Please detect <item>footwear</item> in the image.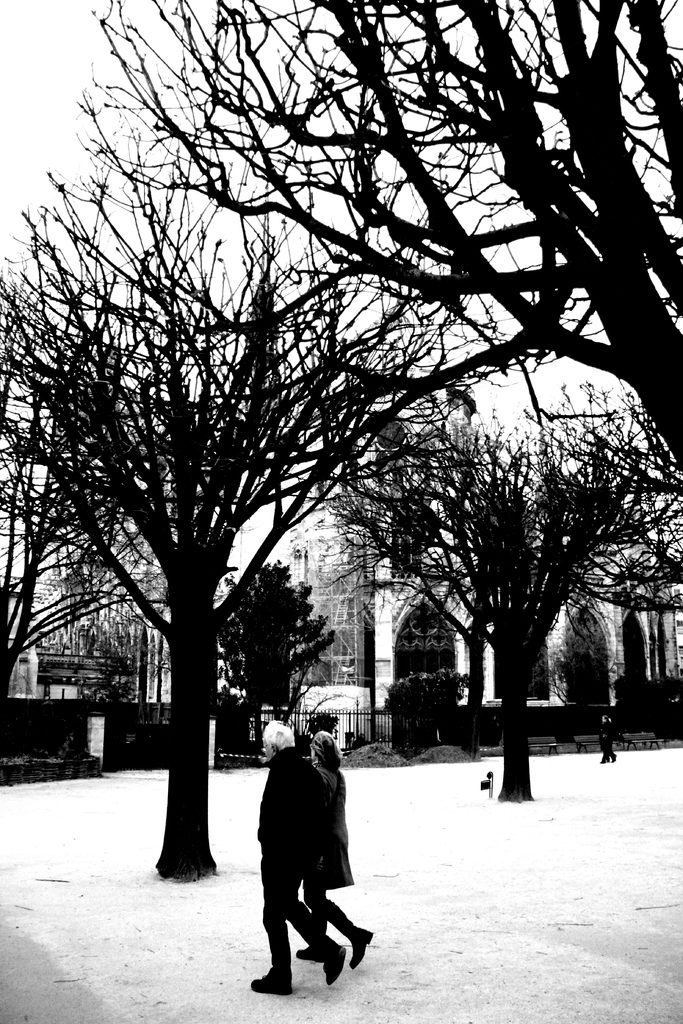
(left=299, top=939, right=330, bottom=970).
